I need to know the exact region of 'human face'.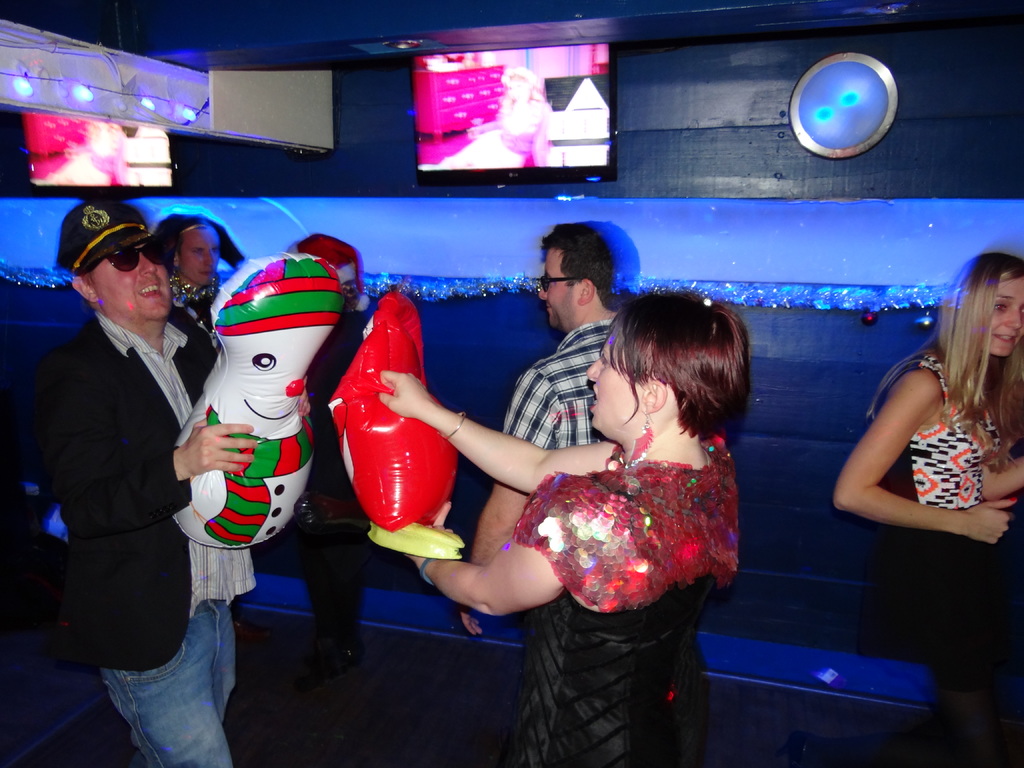
Region: rect(585, 339, 639, 435).
